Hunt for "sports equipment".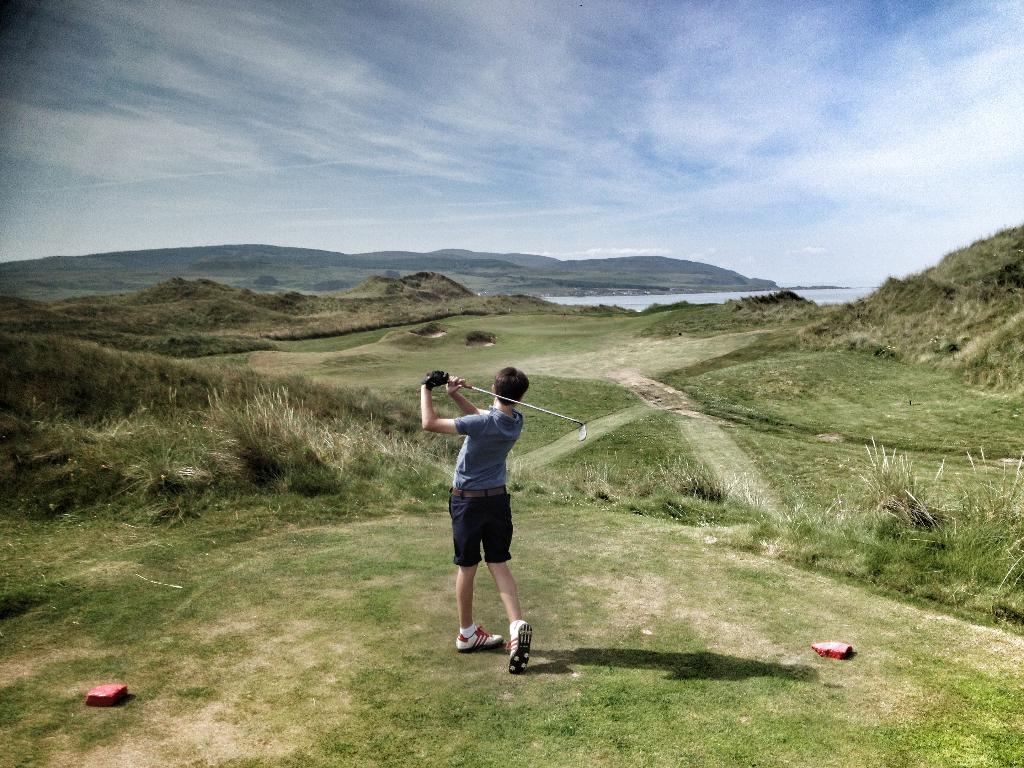
Hunted down at [506, 618, 531, 673].
